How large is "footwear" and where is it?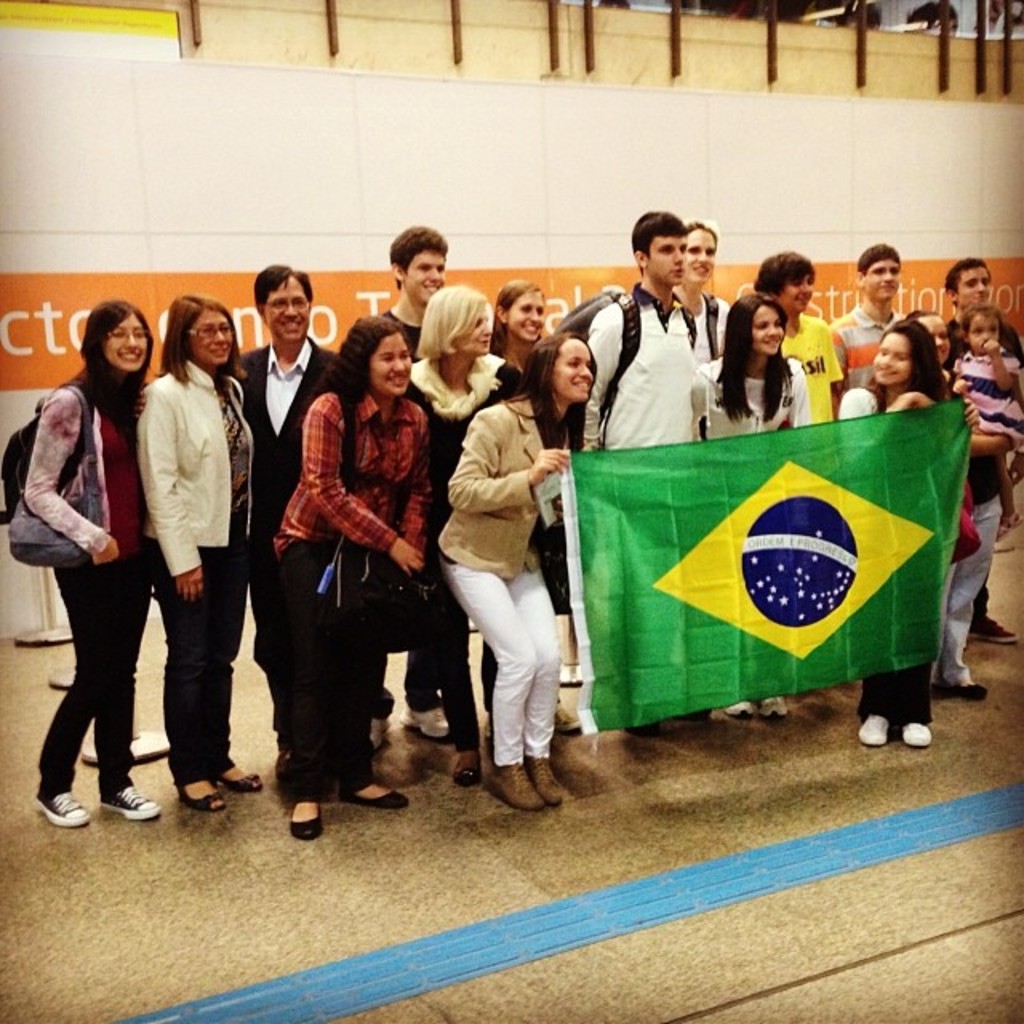
Bounding box: (181, 773, 222, 811).
